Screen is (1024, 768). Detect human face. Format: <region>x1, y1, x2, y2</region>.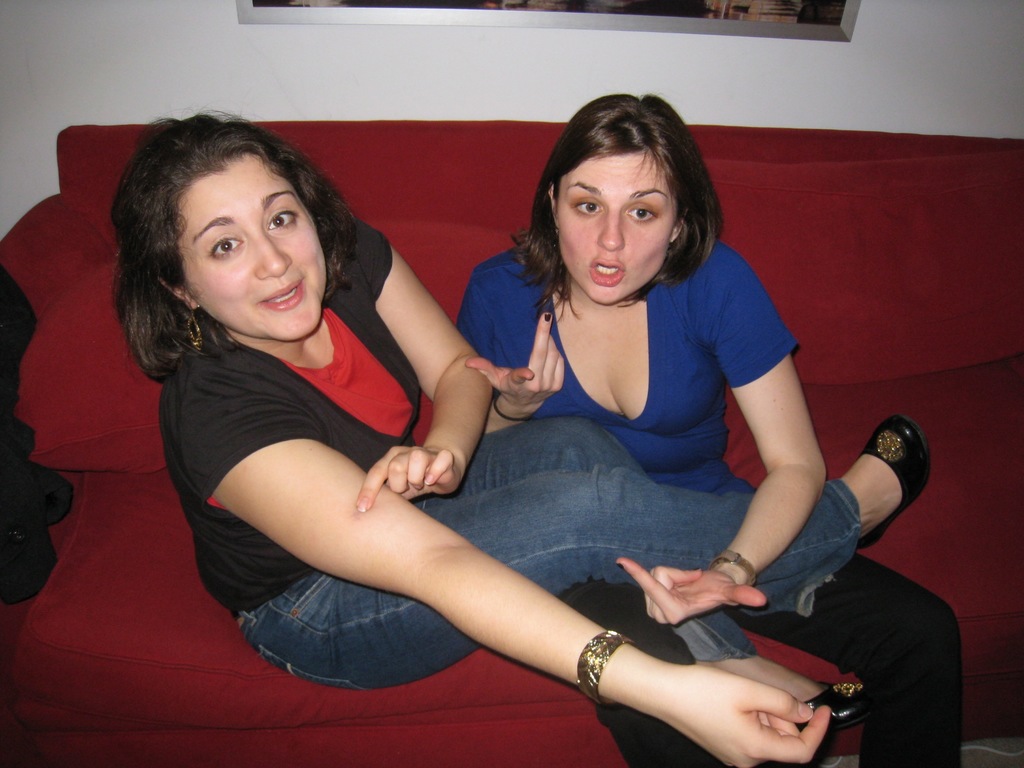
<region>172, 157, 328, 343</region>.
